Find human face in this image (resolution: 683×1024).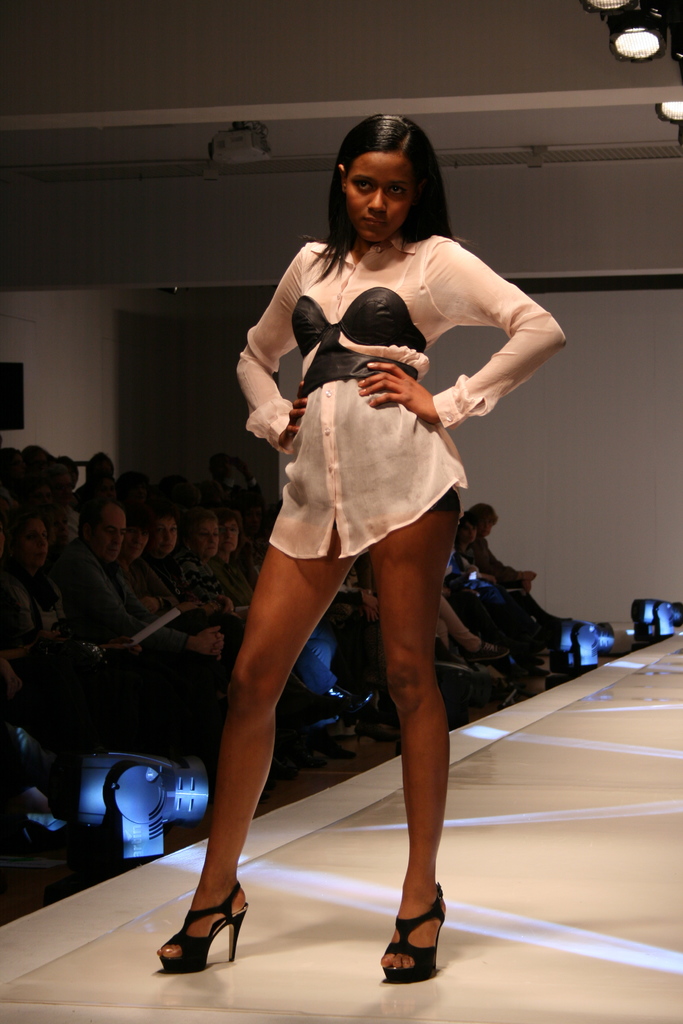
BBox(218, 517, 238, 550).
